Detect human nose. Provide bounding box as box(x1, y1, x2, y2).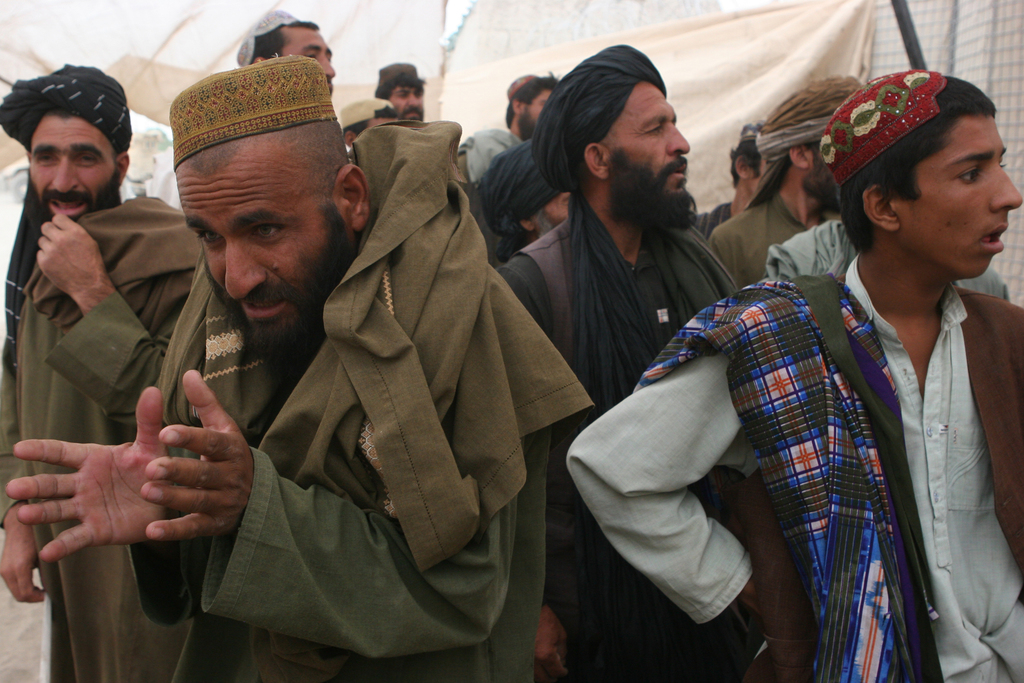
box(52, 156, 84, 194).
